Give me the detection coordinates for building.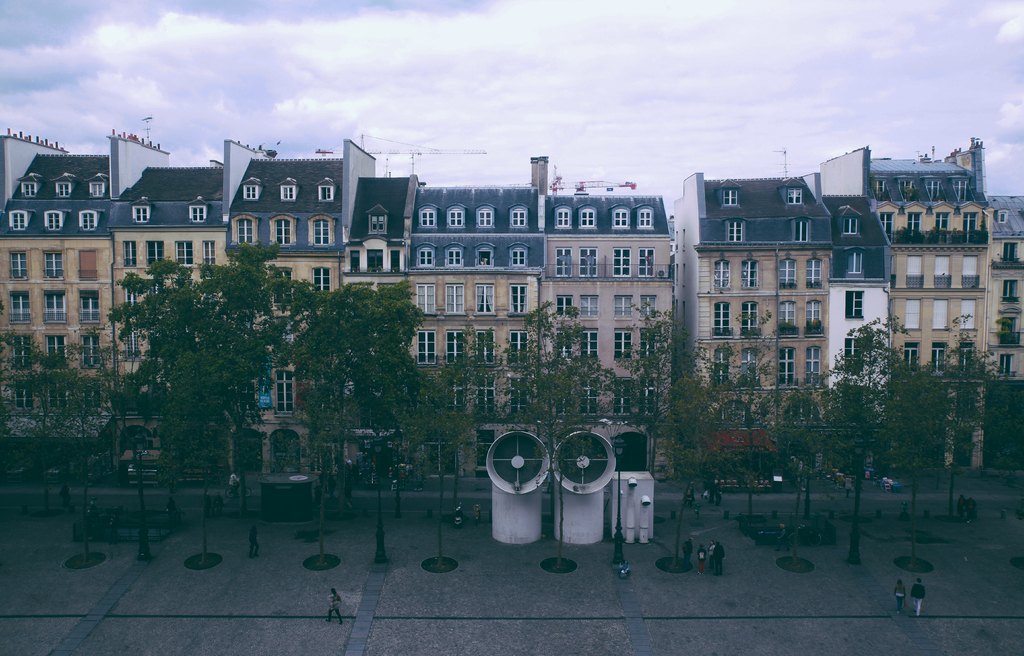
locate(818, 195, 893, 437).
